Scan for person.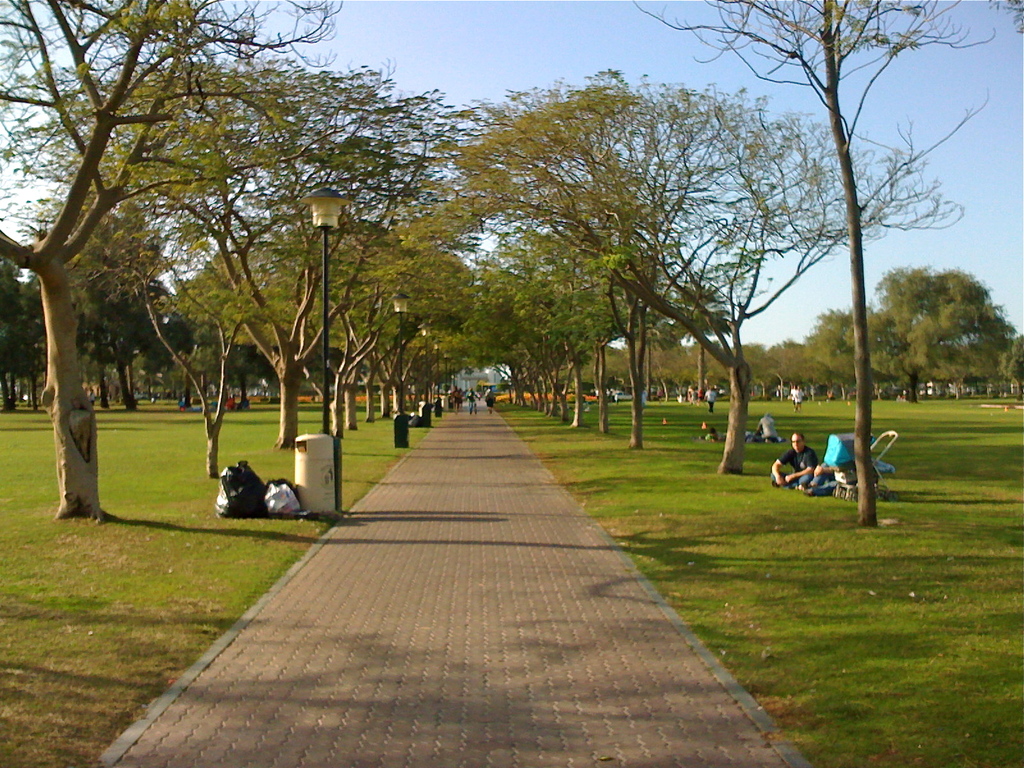
Scan result: crop(772, 434, 824, 488).
